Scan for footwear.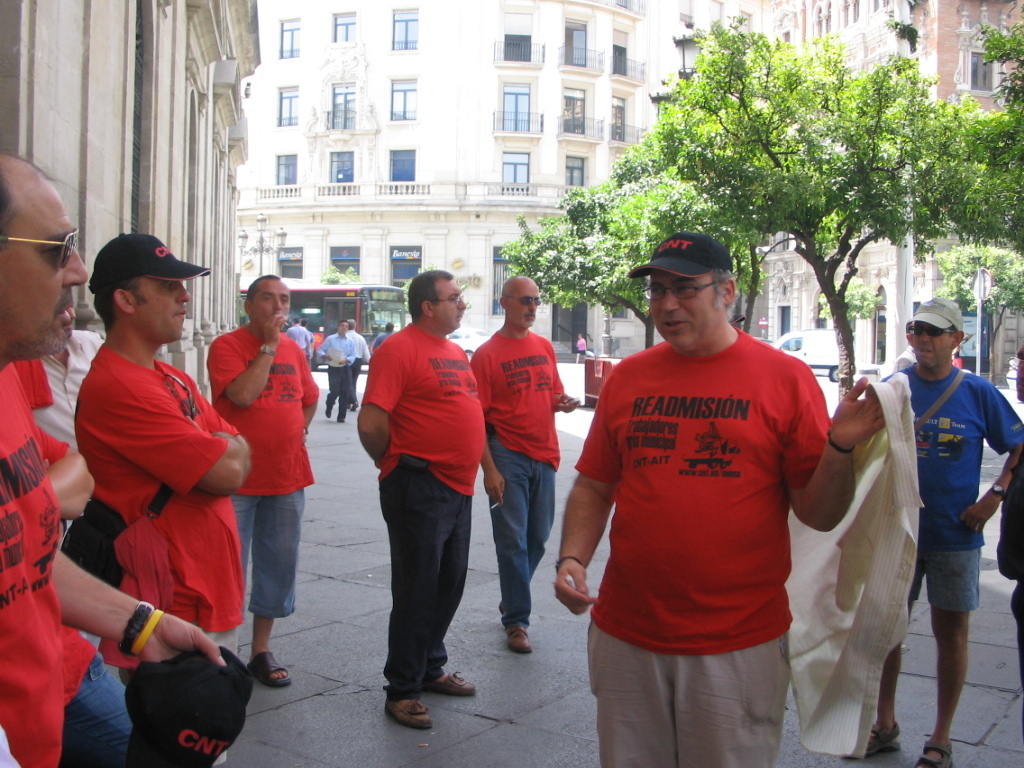
Scan result: <box>338,416,343,427</box>.
